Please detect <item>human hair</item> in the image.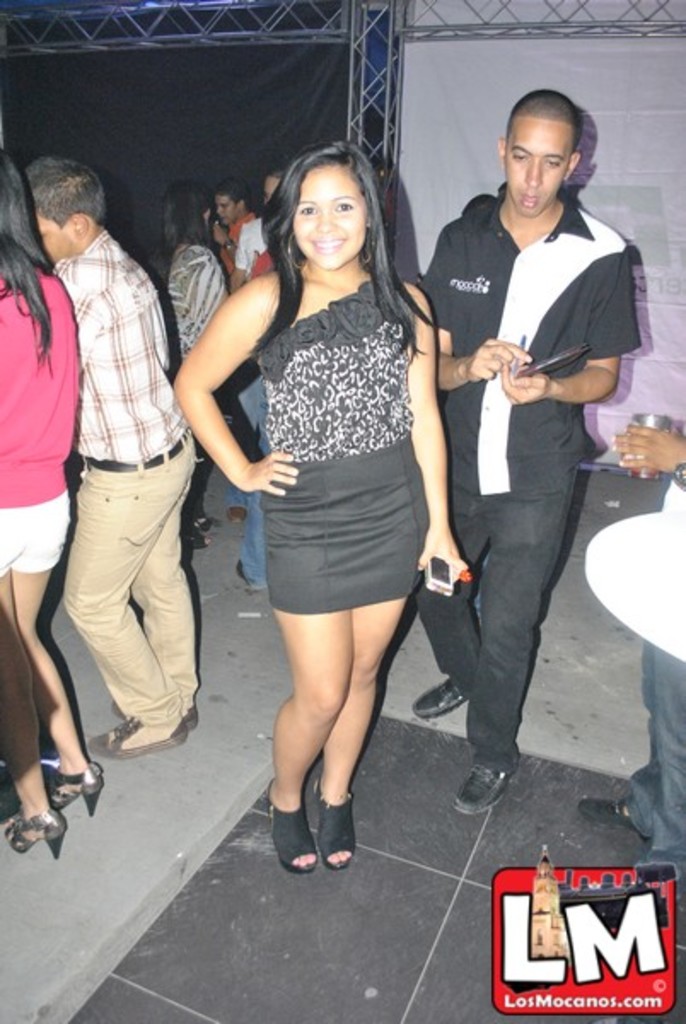
BBox(507, 89, 580, 150).
